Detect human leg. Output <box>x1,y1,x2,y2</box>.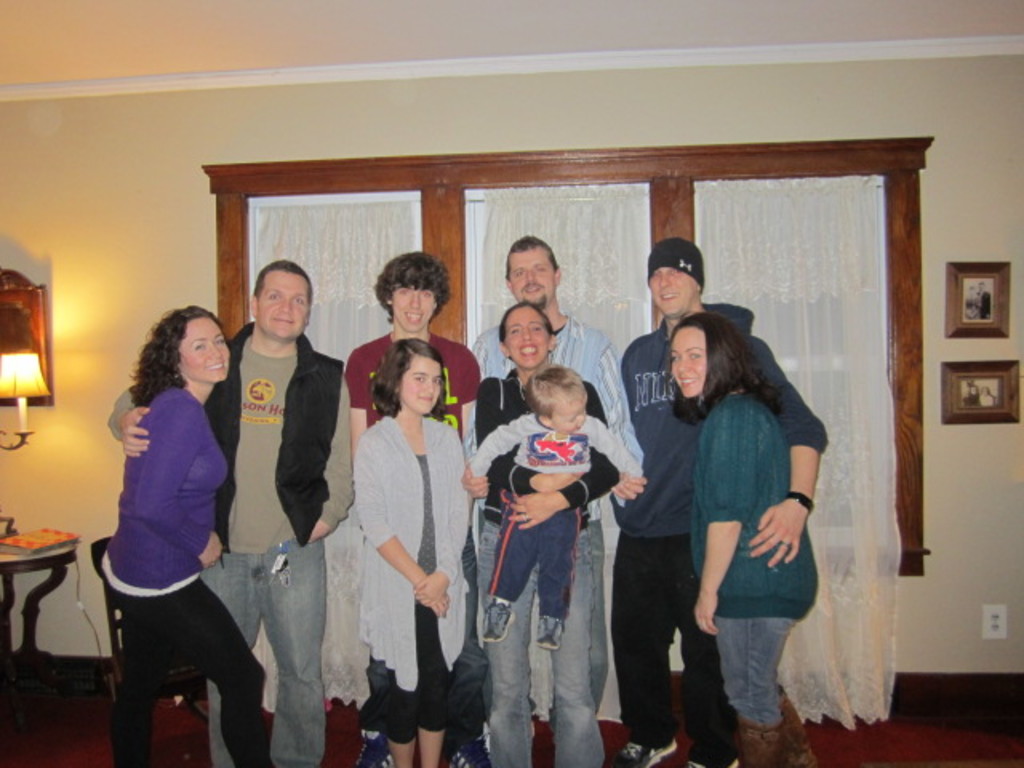
<box>264,528,318,760</box>.
